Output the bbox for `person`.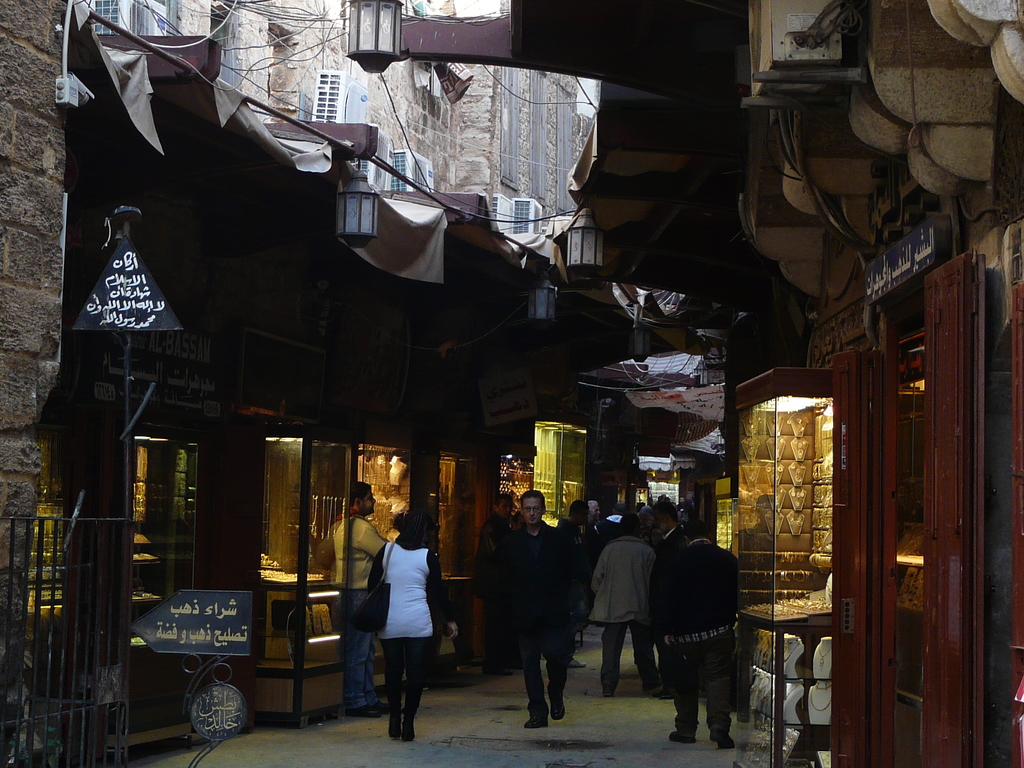
region(592, 504, 660, 700).
